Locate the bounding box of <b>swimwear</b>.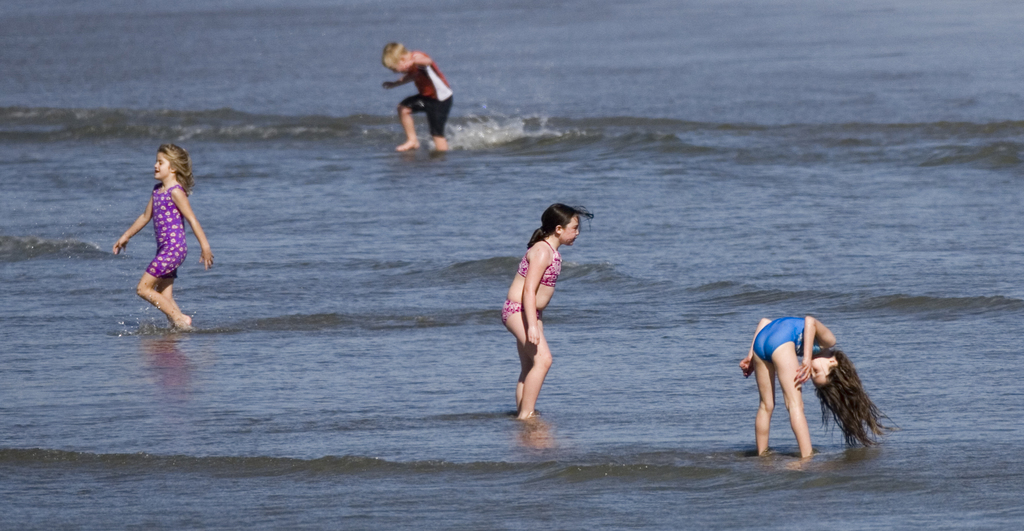
Bounding box: select_region(500, 298, 541, 325).
